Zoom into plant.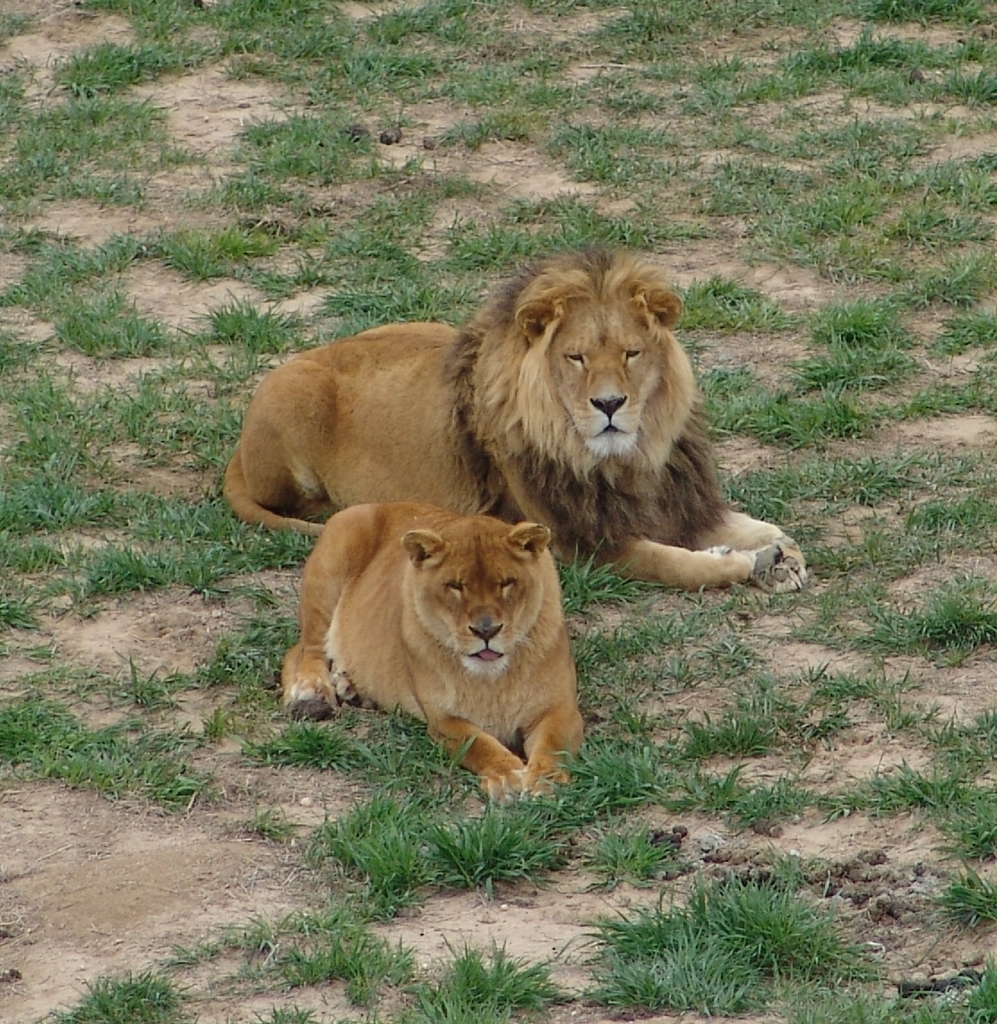
Zoom target: 0 226 133 318.
